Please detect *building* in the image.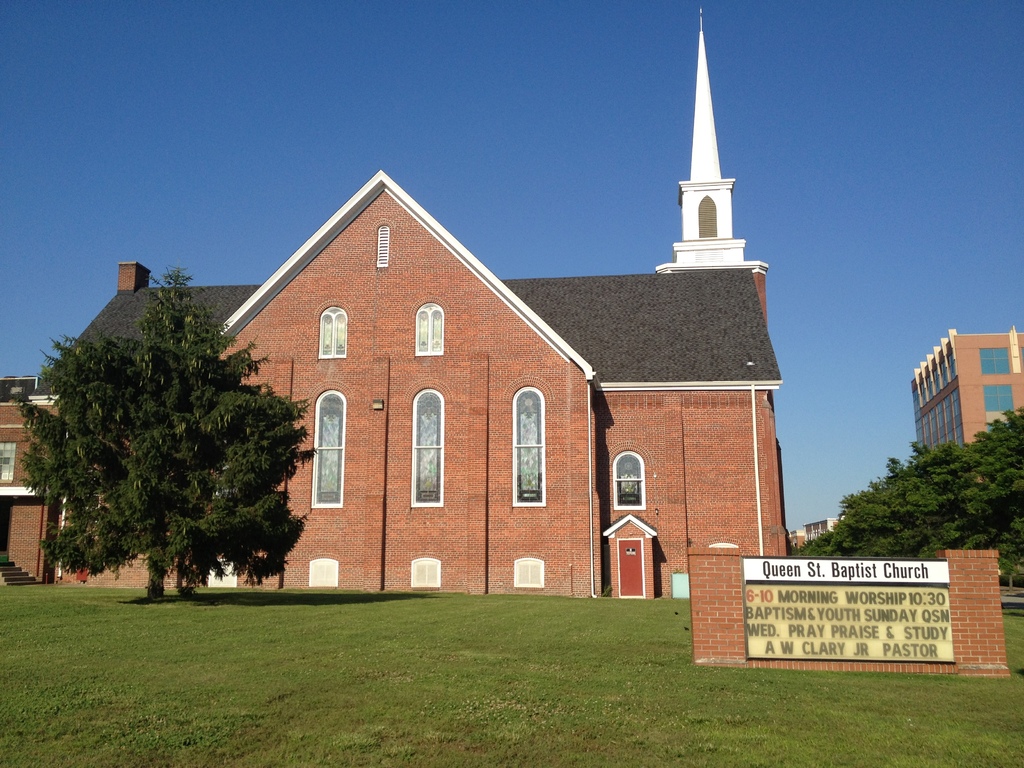
Rect(908, 331, 1023, 442).
